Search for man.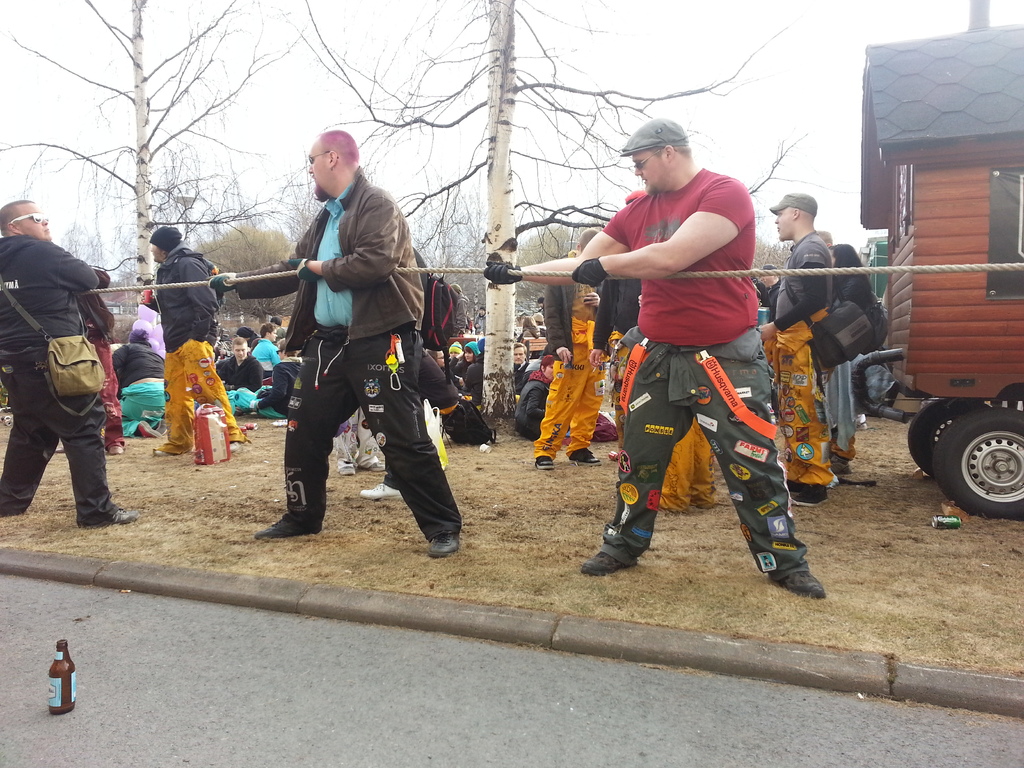
Found at {"left": 758, "top": 189, "right": 831, "bottom": 505}.
